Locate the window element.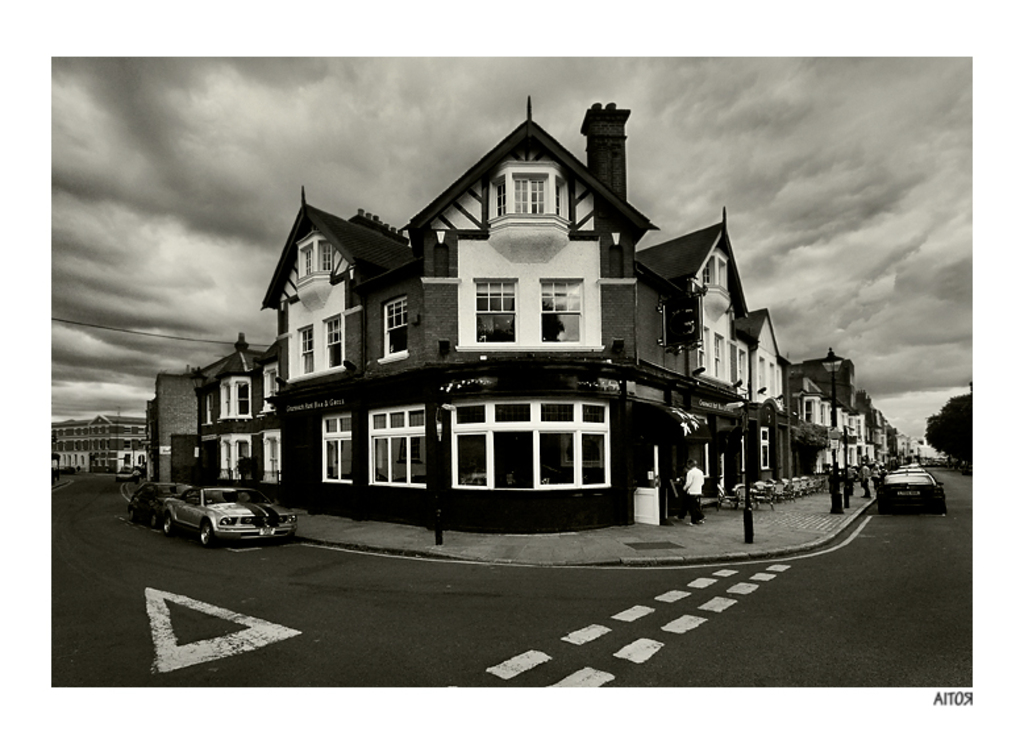
Element bbox: 316 237 329 270.
